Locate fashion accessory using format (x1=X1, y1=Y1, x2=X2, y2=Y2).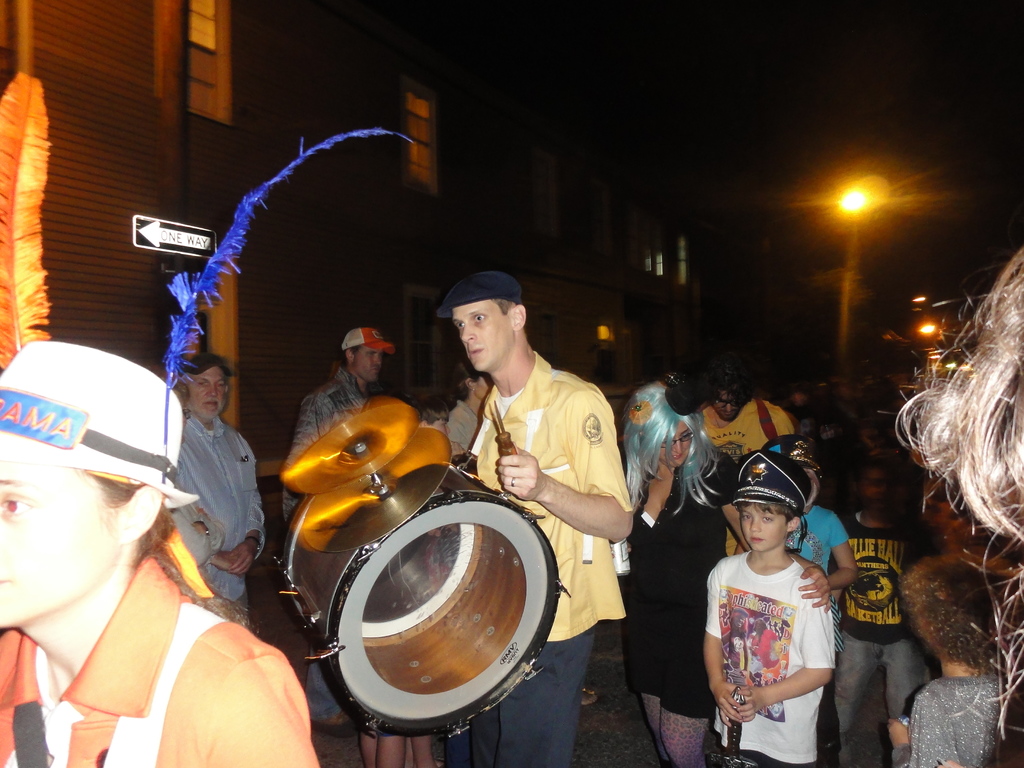
(x1=760, y1=438, x2=824, y2=481).
